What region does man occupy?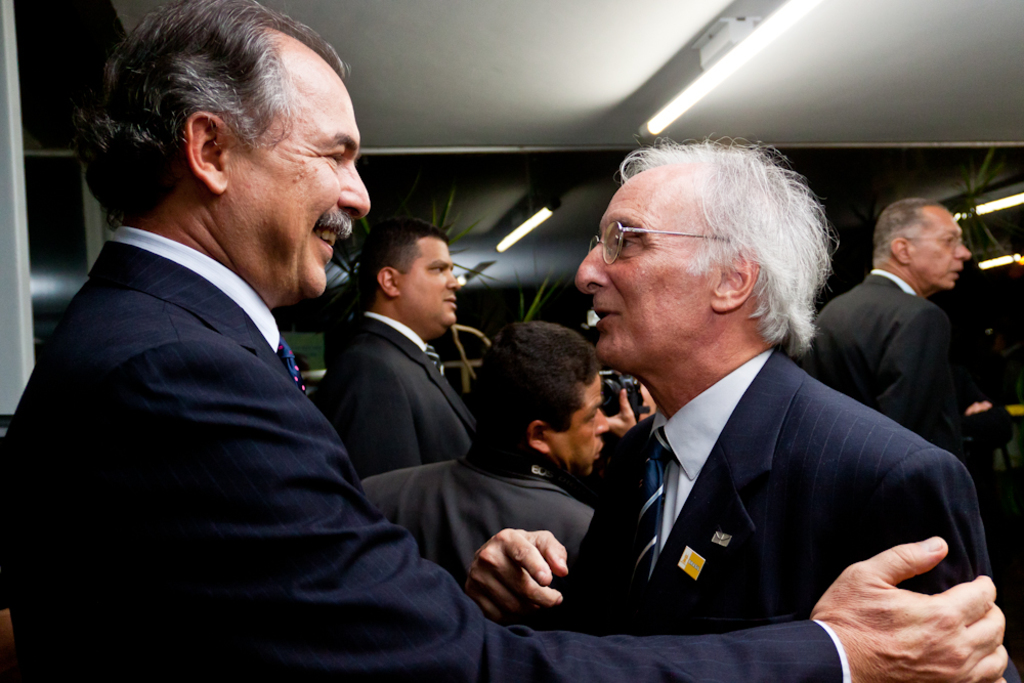
bbox(310, 218, 487, 489).
